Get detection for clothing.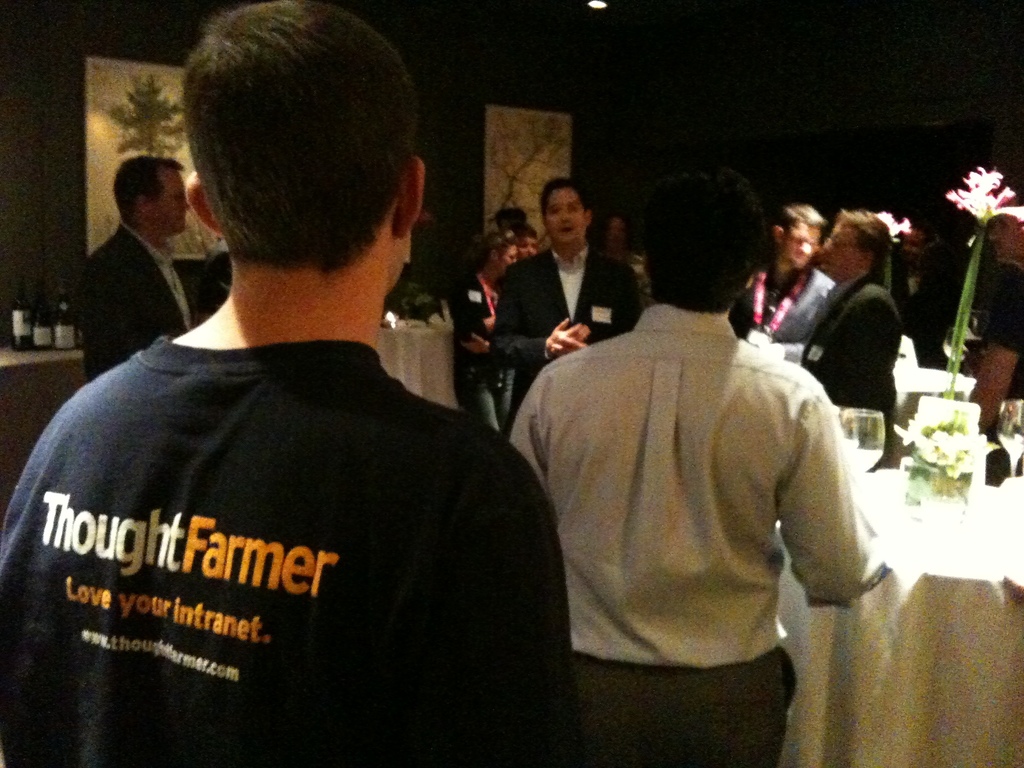
Detection: bbox=[793, 273, 903, 450].
